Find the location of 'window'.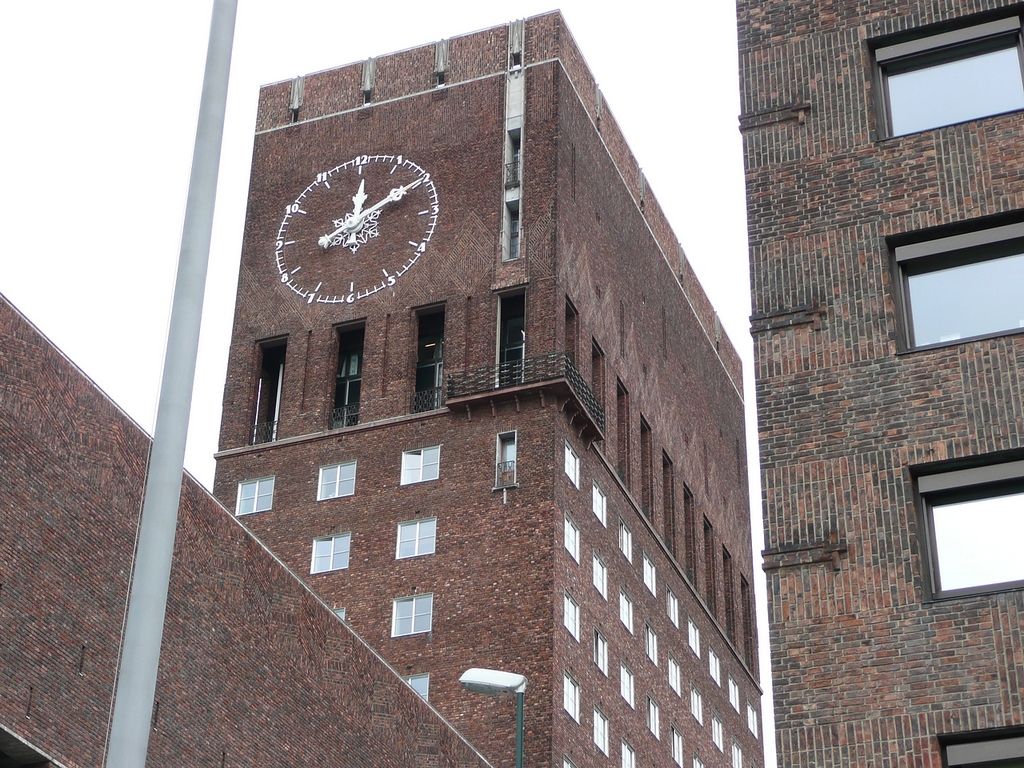
Location: pyautogui.locateOnScreen(494, 425, 516, 493).
